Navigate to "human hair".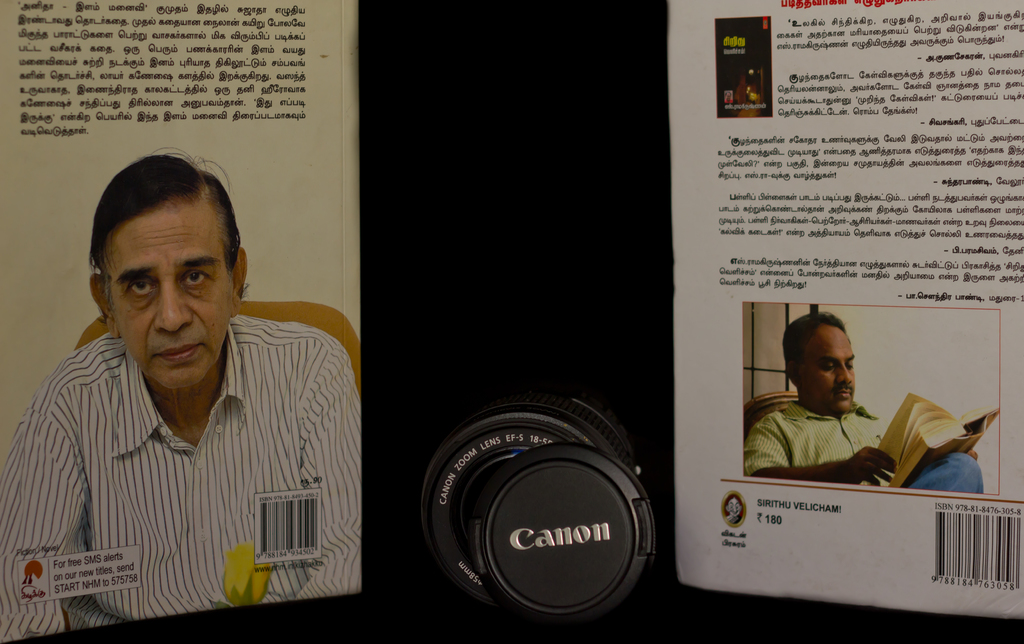
Navigation target: bbox=(76, 154, 220, 346).
